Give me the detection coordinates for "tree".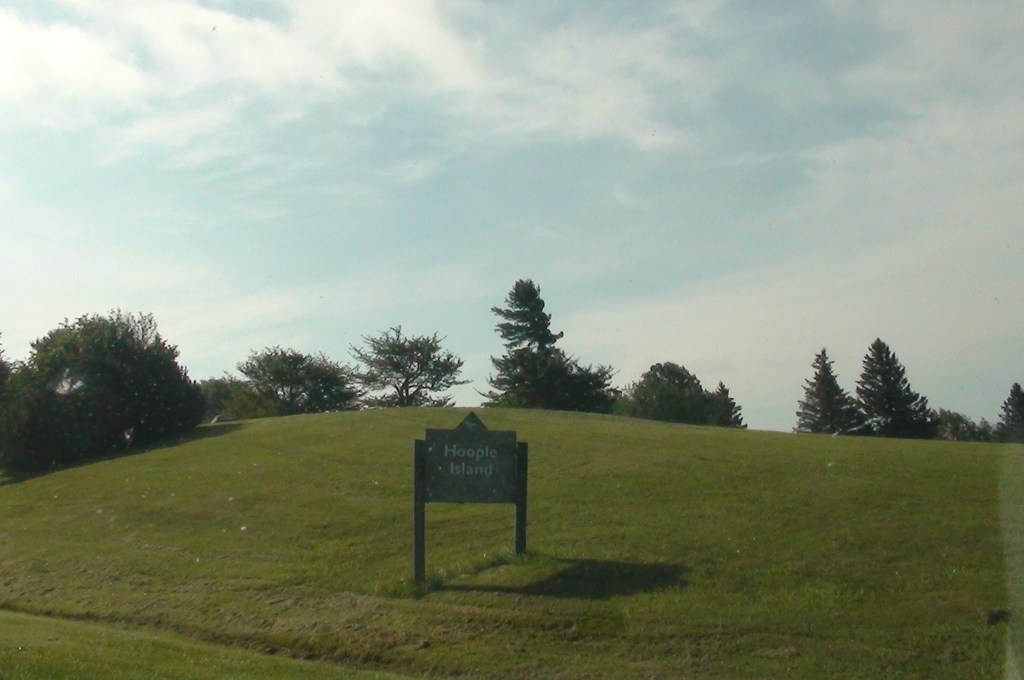
<region>625, 358, 748, 428</region>.
